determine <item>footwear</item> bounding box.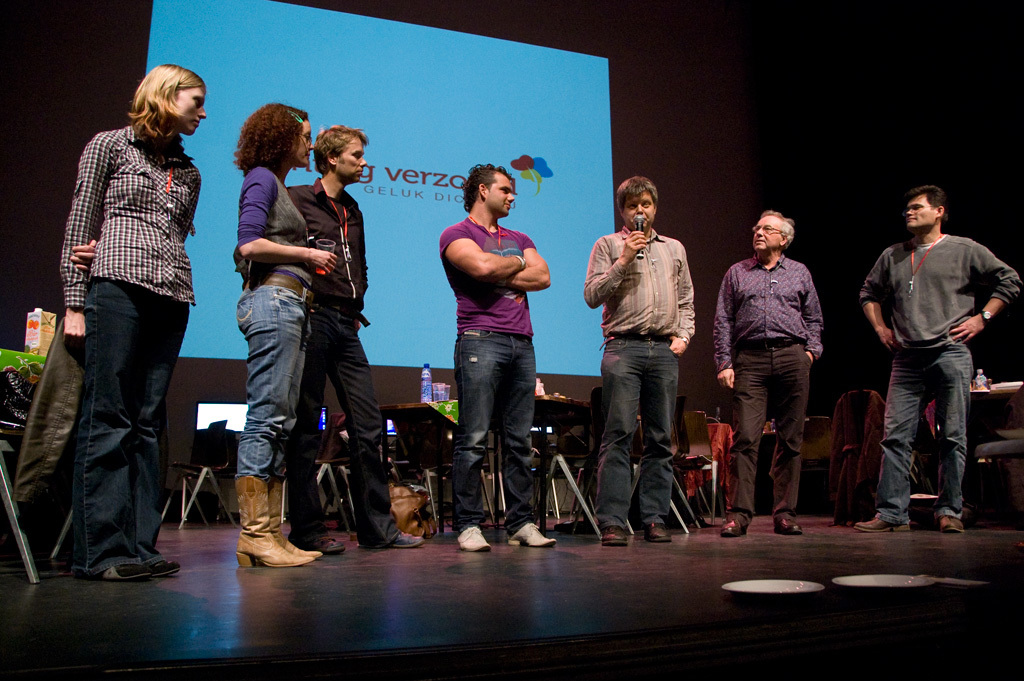
Determined: locate(777, 517, 799, 532).
